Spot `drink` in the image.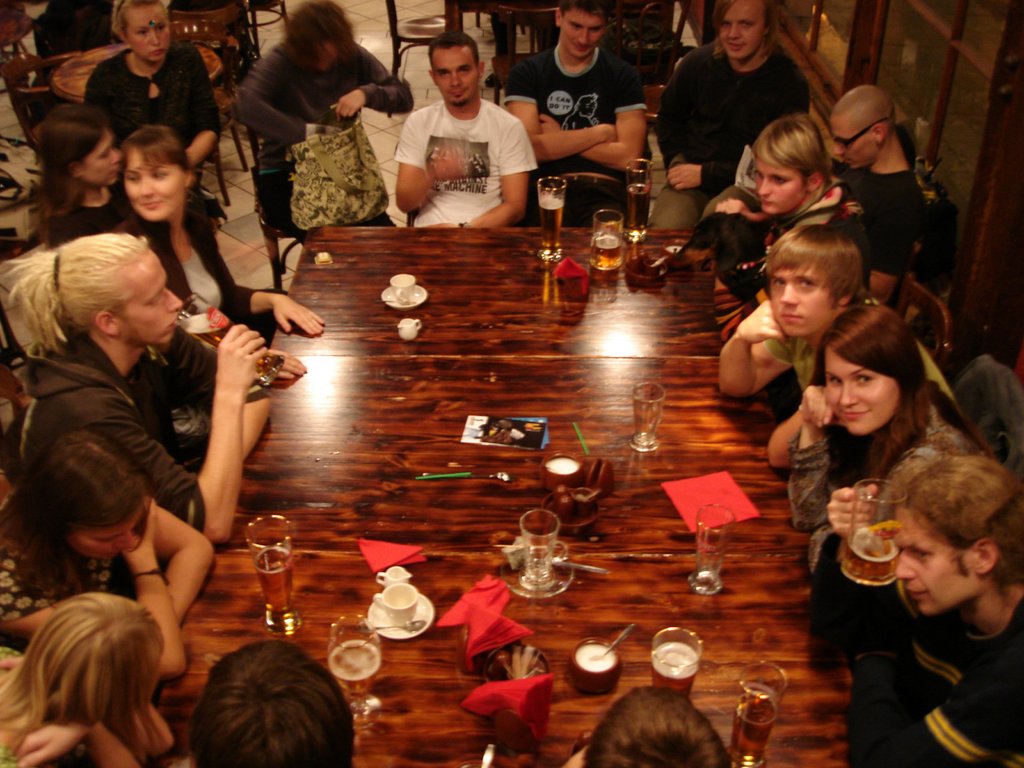
`drink` found at crop(589, 223, 616, 273).
